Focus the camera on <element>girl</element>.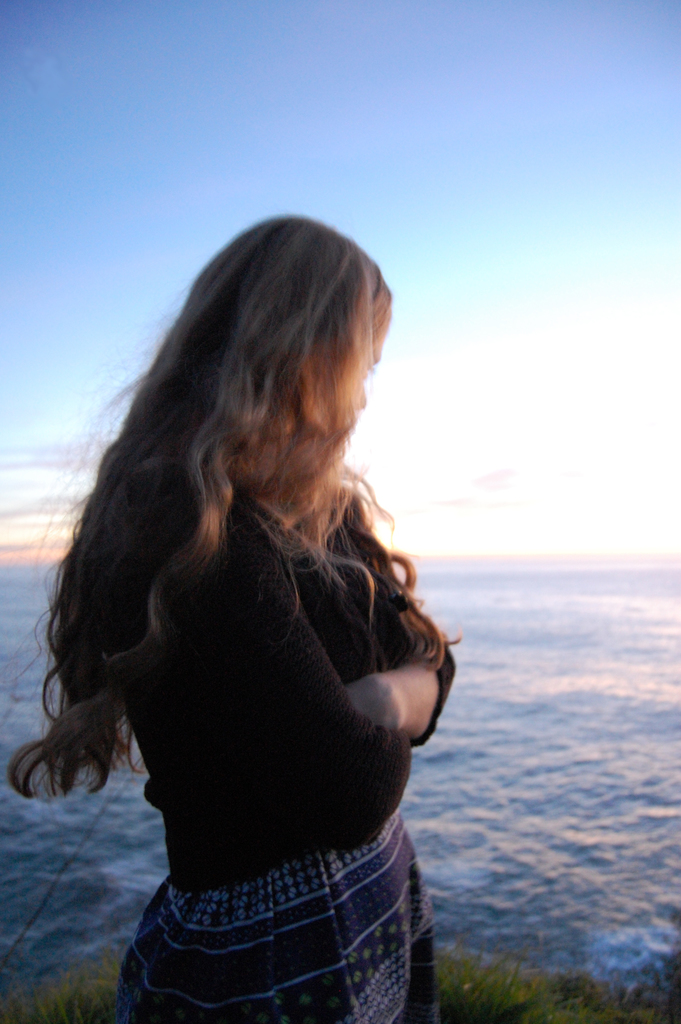
Focus region: box(1, 216, 462, 1023).
